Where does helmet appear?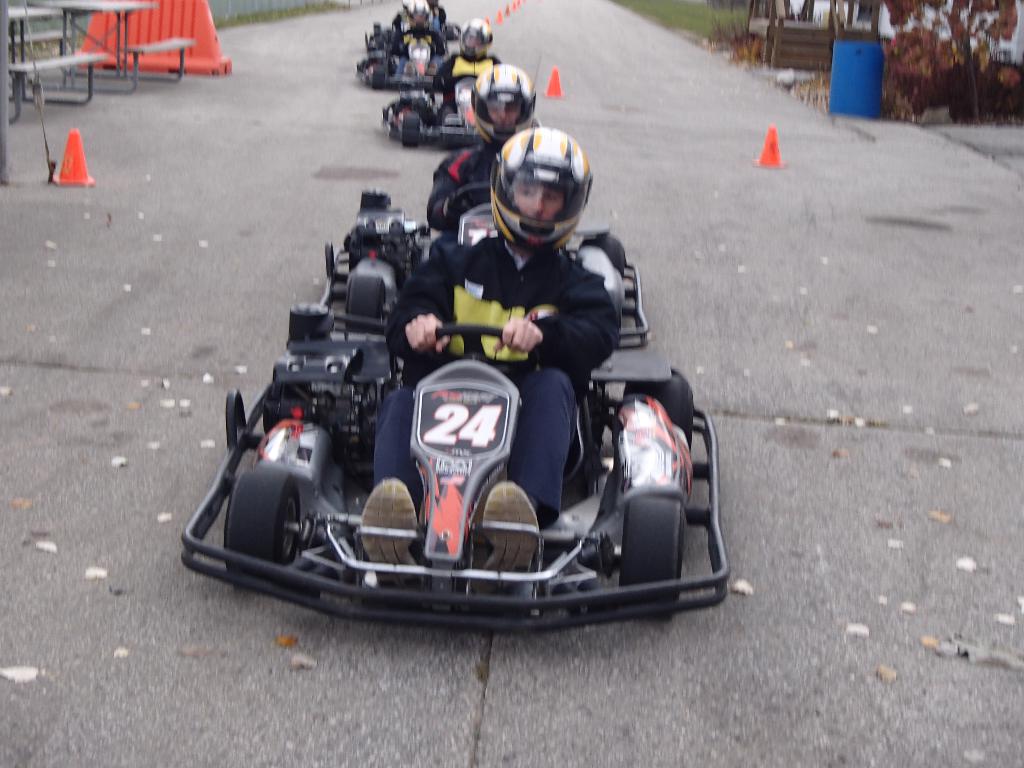
Appears at rect(394, 0, 431, 31).
